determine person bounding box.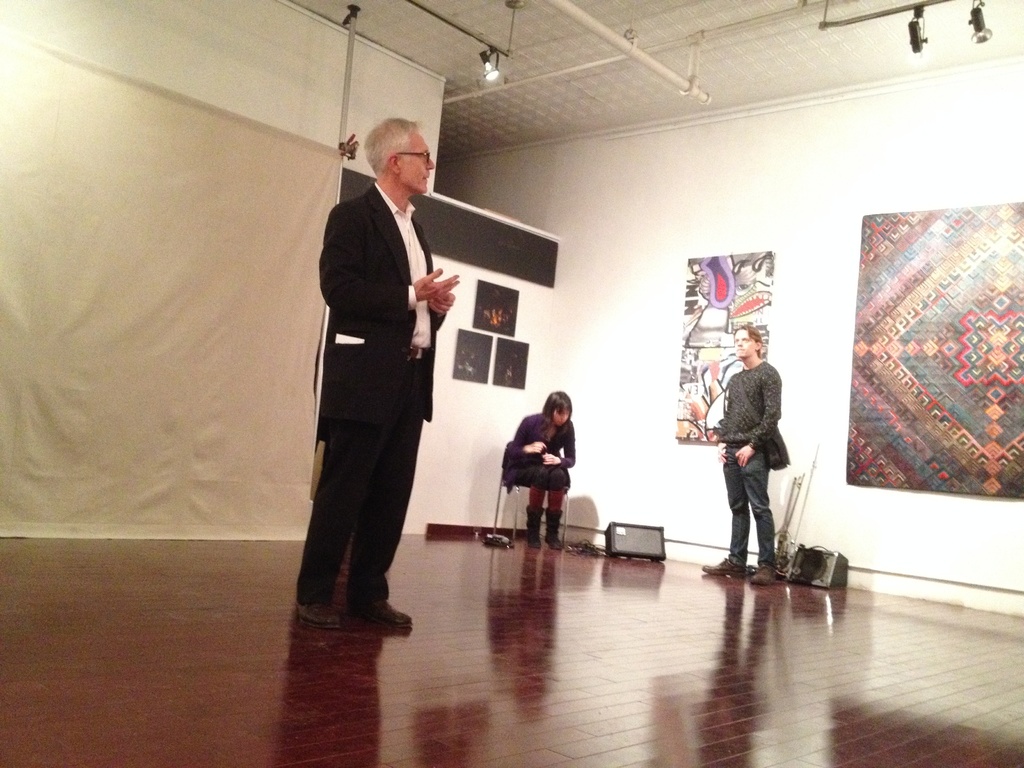
Determined: <region>716, 303, 801, 577</region>.
